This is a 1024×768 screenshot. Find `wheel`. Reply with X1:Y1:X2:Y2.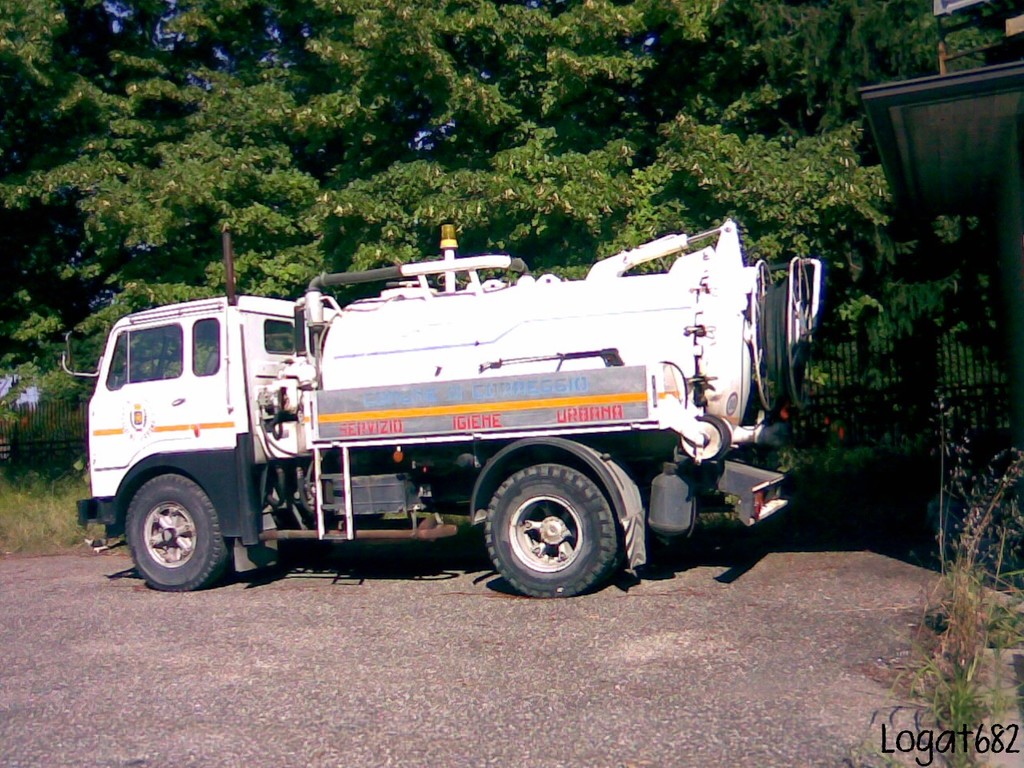
118:466:218:587.
